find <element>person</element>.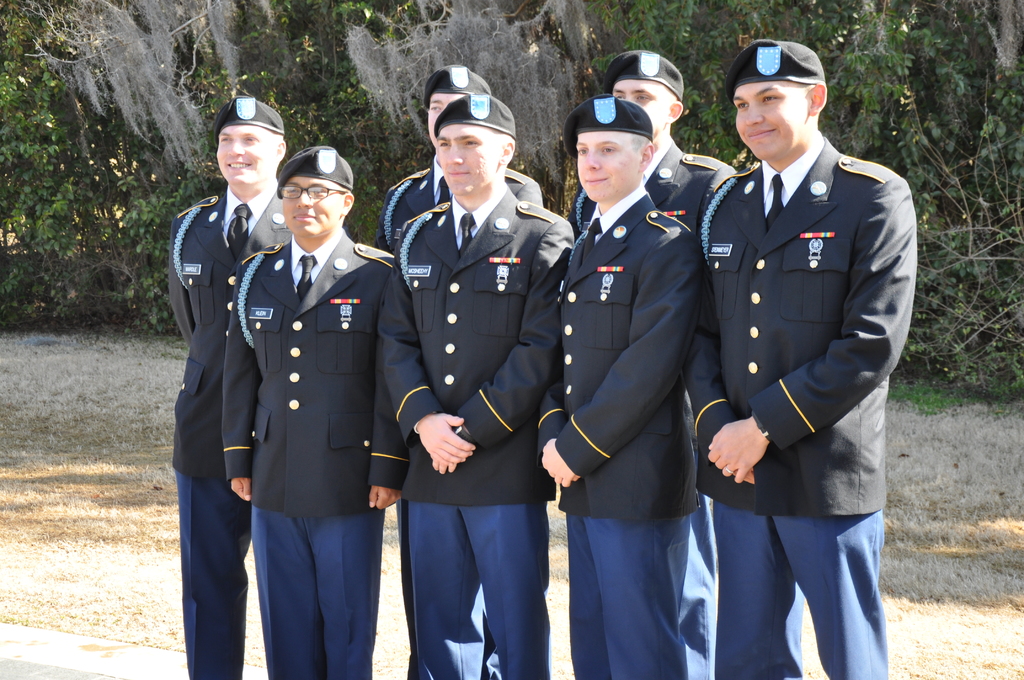
bbox=[380, 67, 541, 679].
